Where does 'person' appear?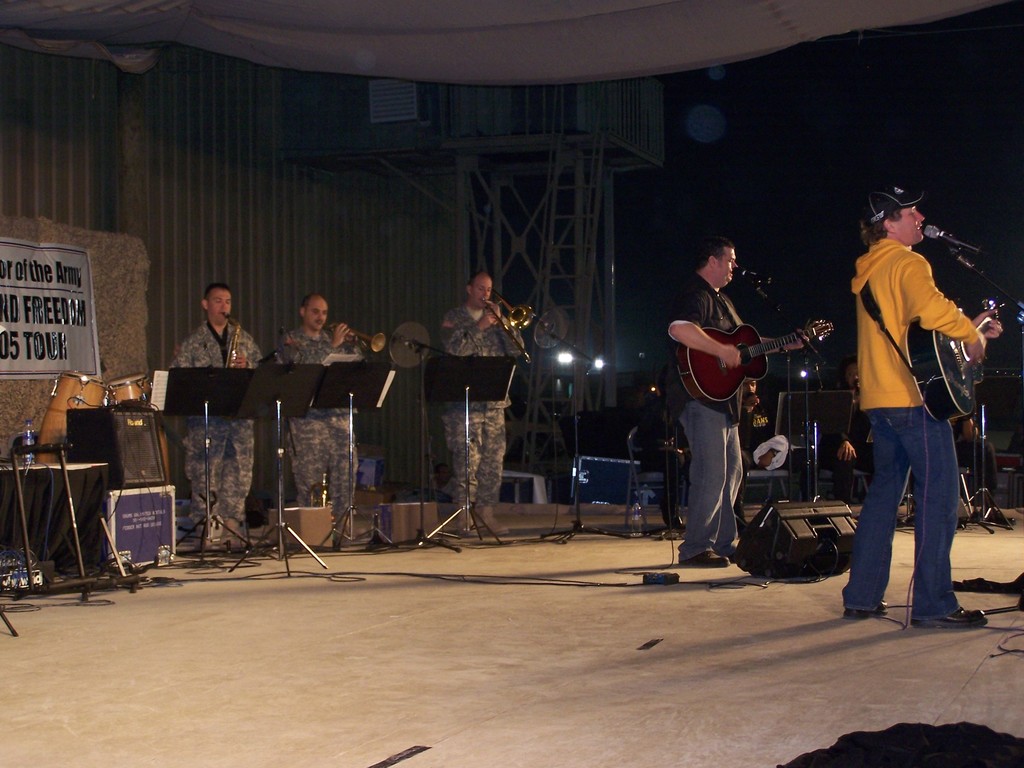
Appears at left=165, top=289, right=268, bottom=547.
